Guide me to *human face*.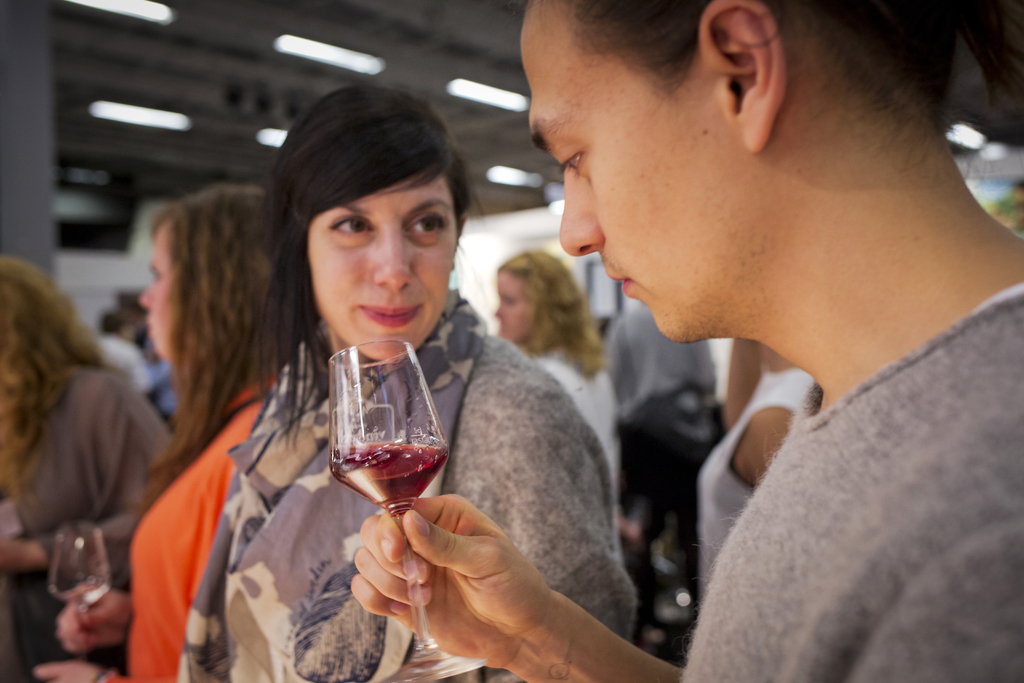
Guidance: <bbox>138, 225, 171, 352</bbox>.
